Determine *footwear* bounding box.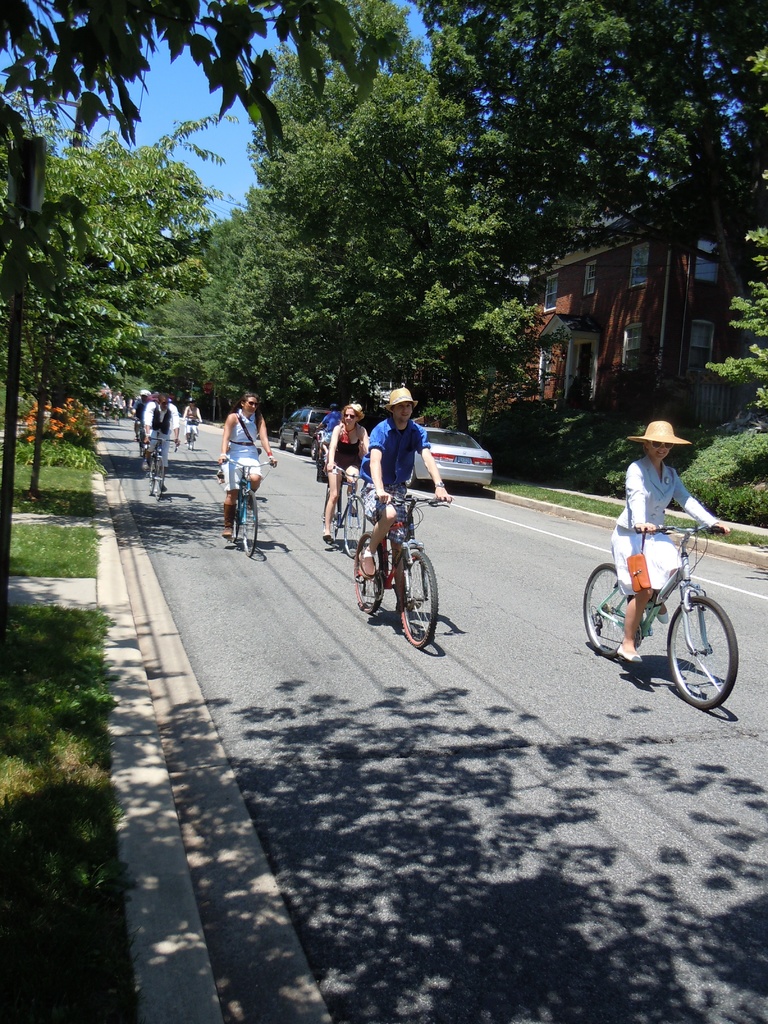
Determined: {"left": 619, "top": 643, "right": 645, "bottom": 662}.
